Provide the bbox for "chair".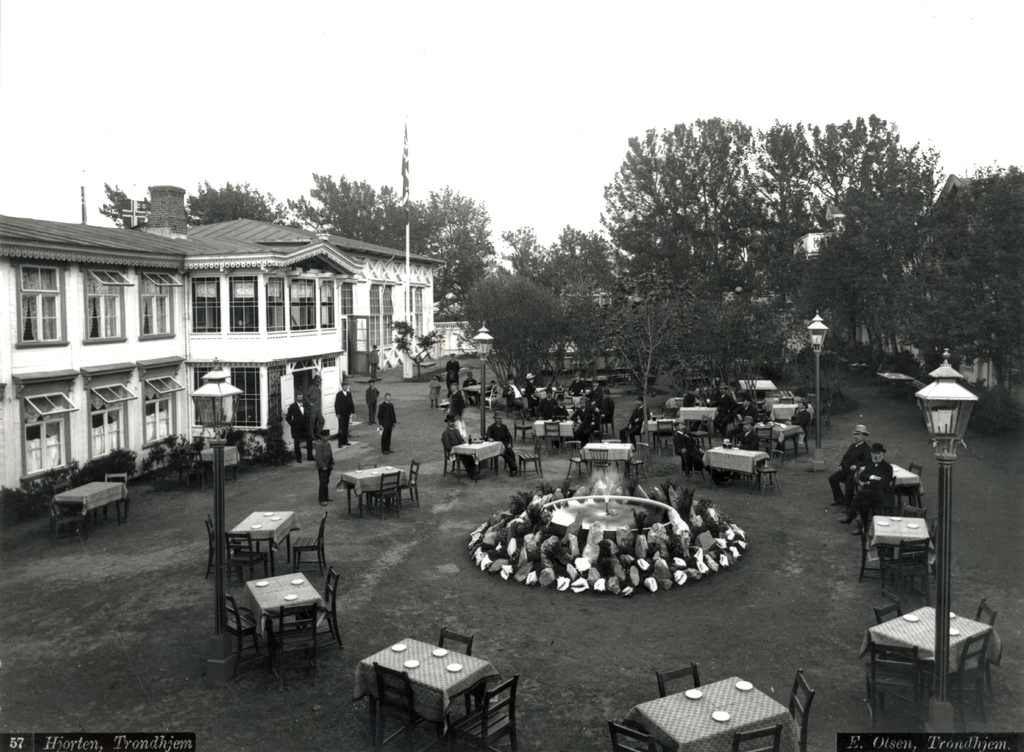
{"left": 654, "top": 666, "right": 699, "bottom": 696}.
